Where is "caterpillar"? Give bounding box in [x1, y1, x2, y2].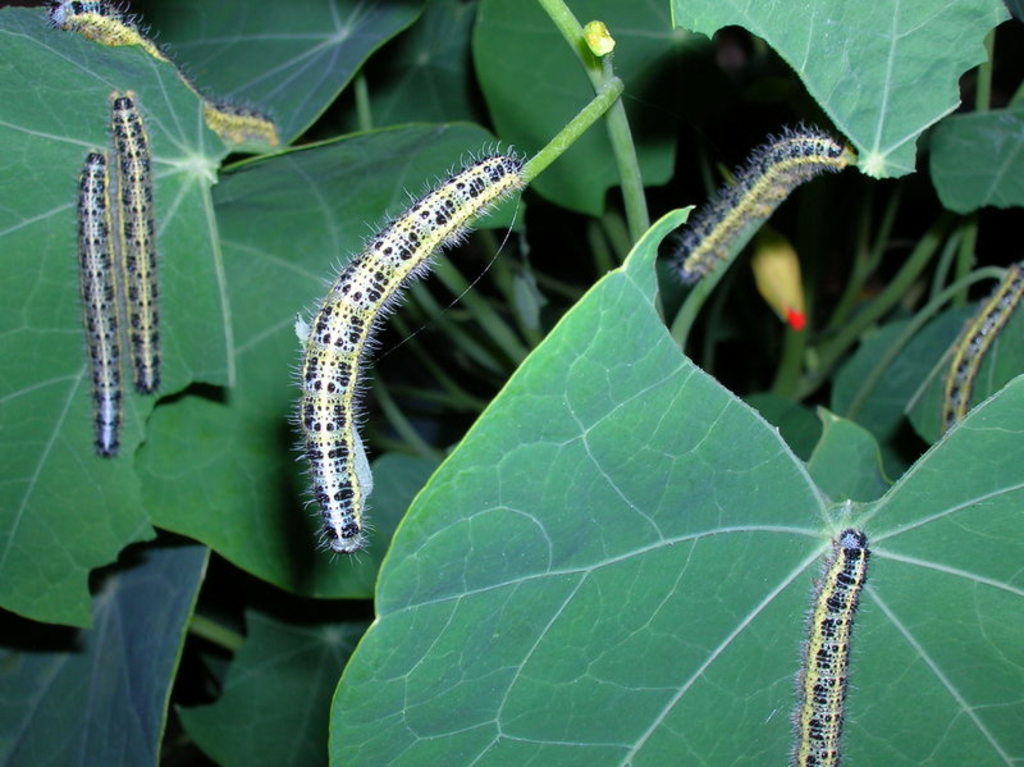
[804, 521, 884, 766].
